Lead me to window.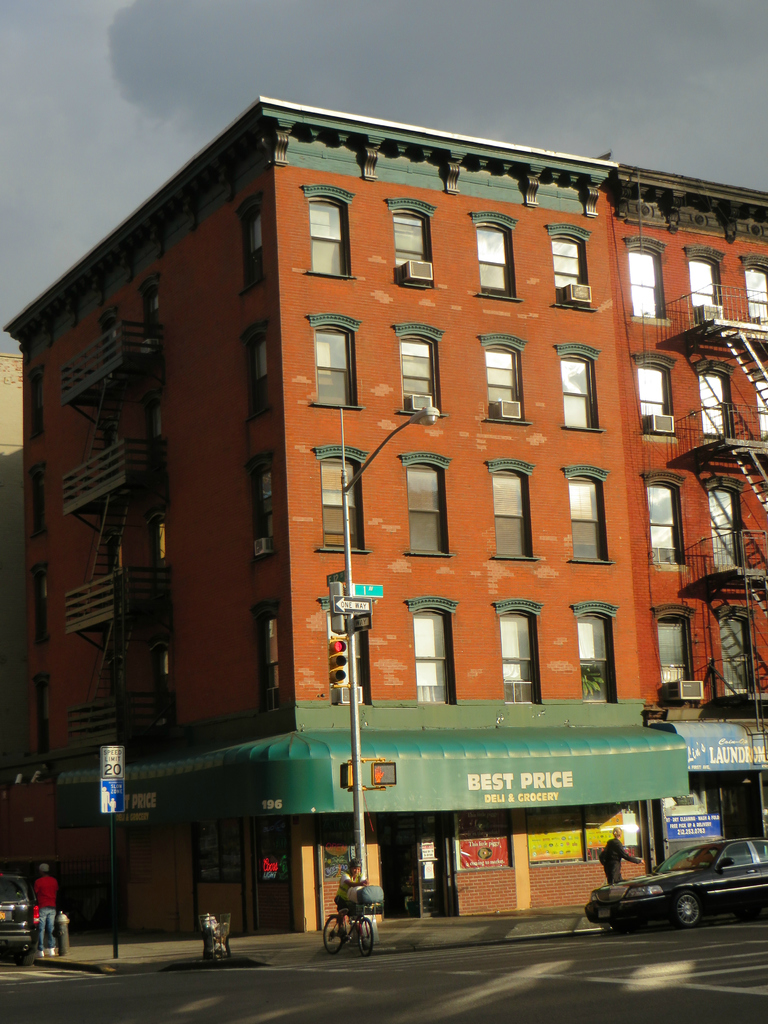
Lead to left=486, top=346, right=522, bottom=424.
